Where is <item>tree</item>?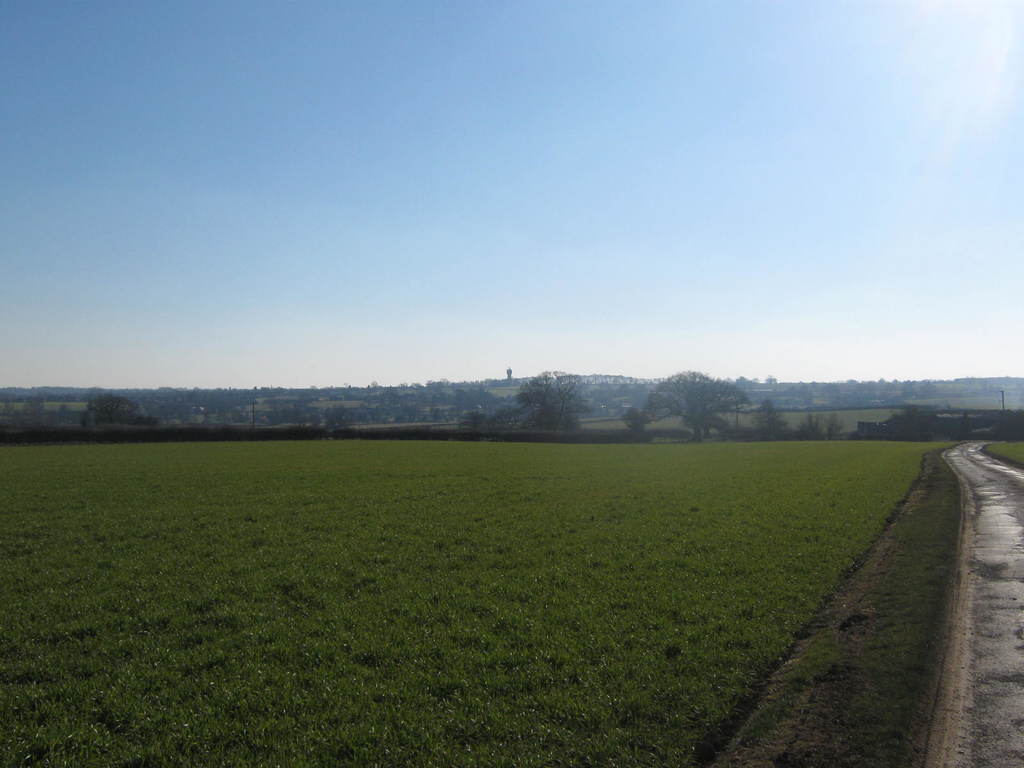
detection(83, 392, 161, 432).
